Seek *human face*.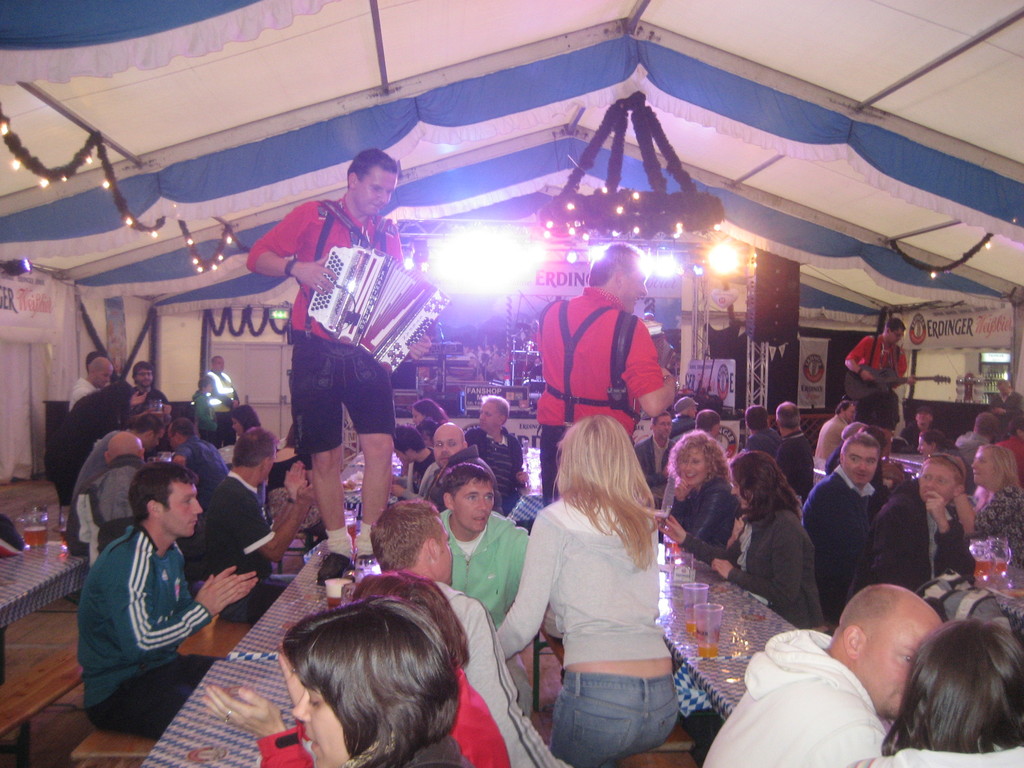
detection(998, 383, 1012, 396).
